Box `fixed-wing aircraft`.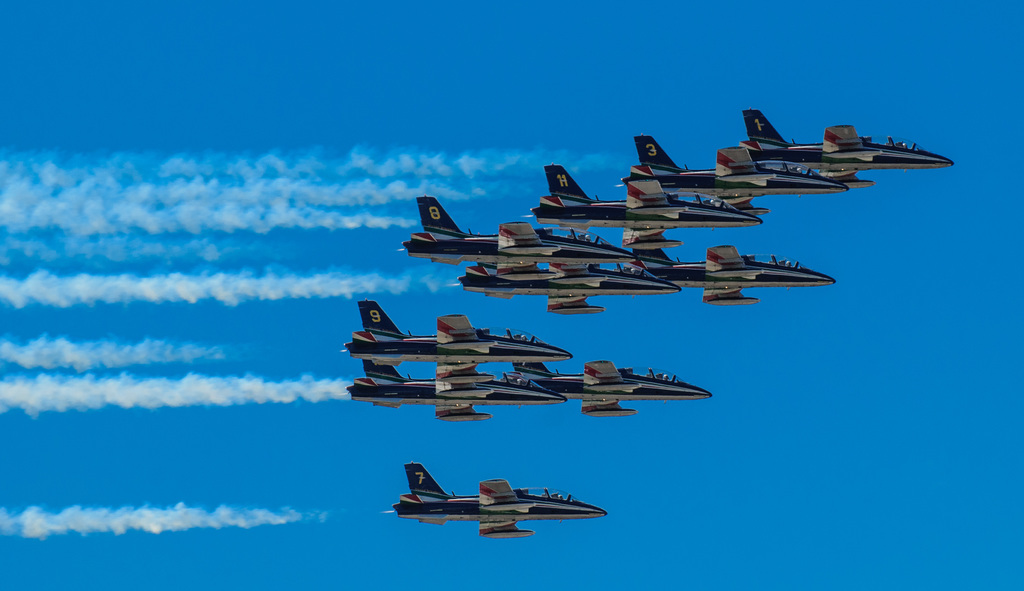
Rect(630, 248, 836, 307).
